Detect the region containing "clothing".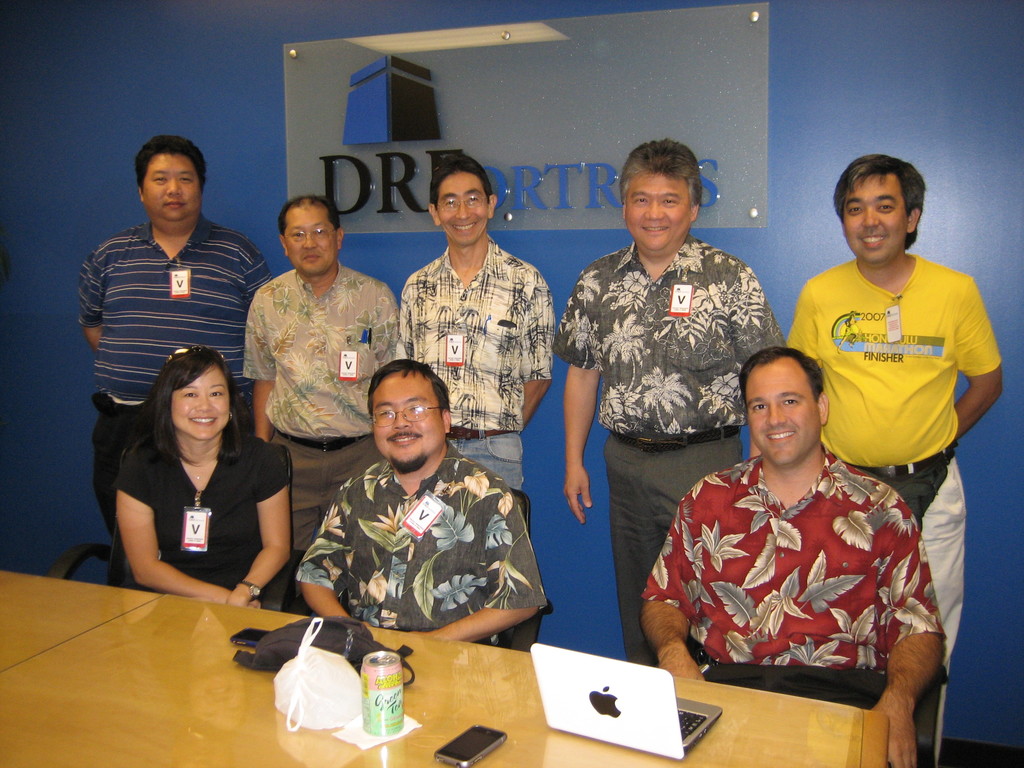
x1=117, y1=428, x2=291, y2=587.
